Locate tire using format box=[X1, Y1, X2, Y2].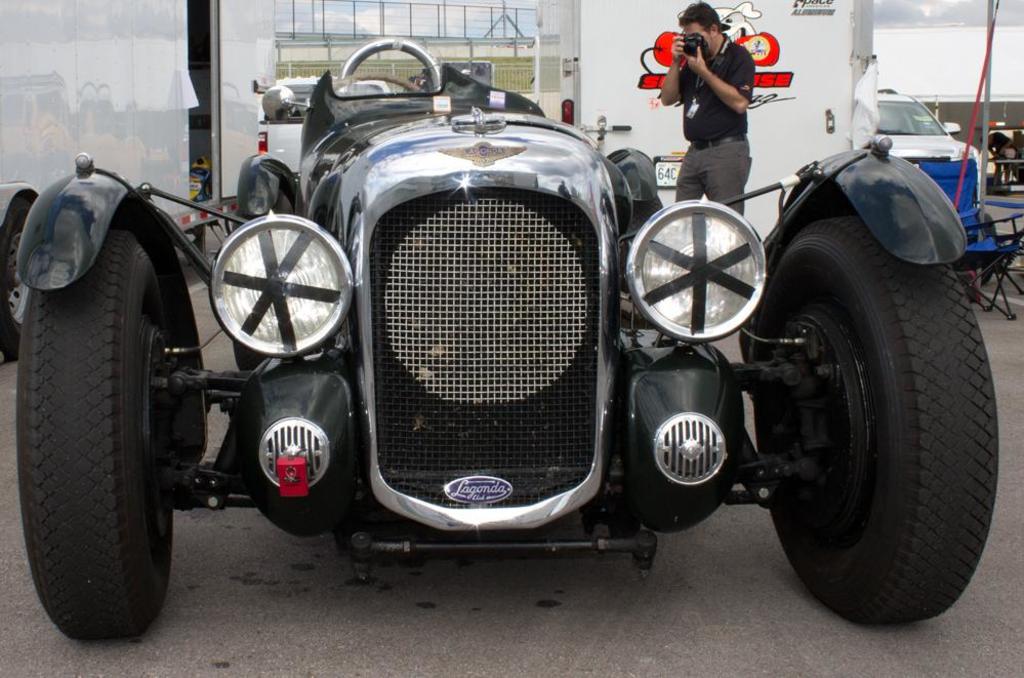
box=[1, 211, 28, 356].
